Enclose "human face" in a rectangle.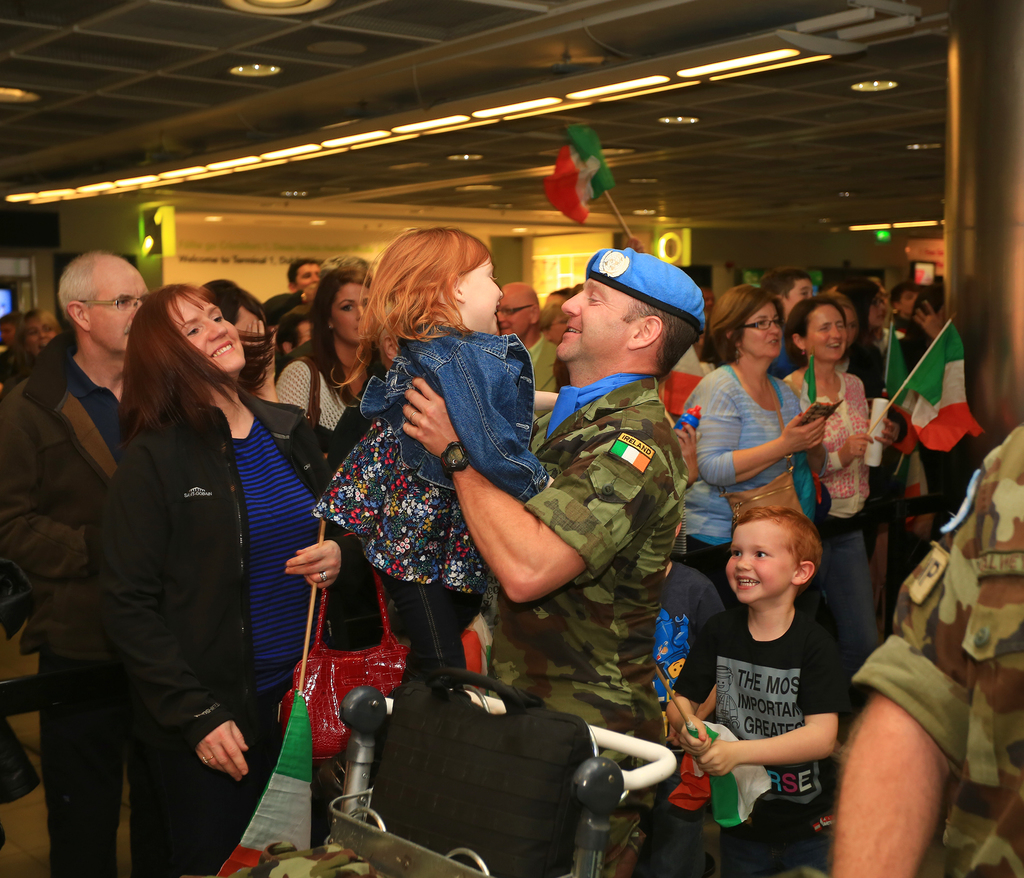
crop(495, 294, 529, 339).
